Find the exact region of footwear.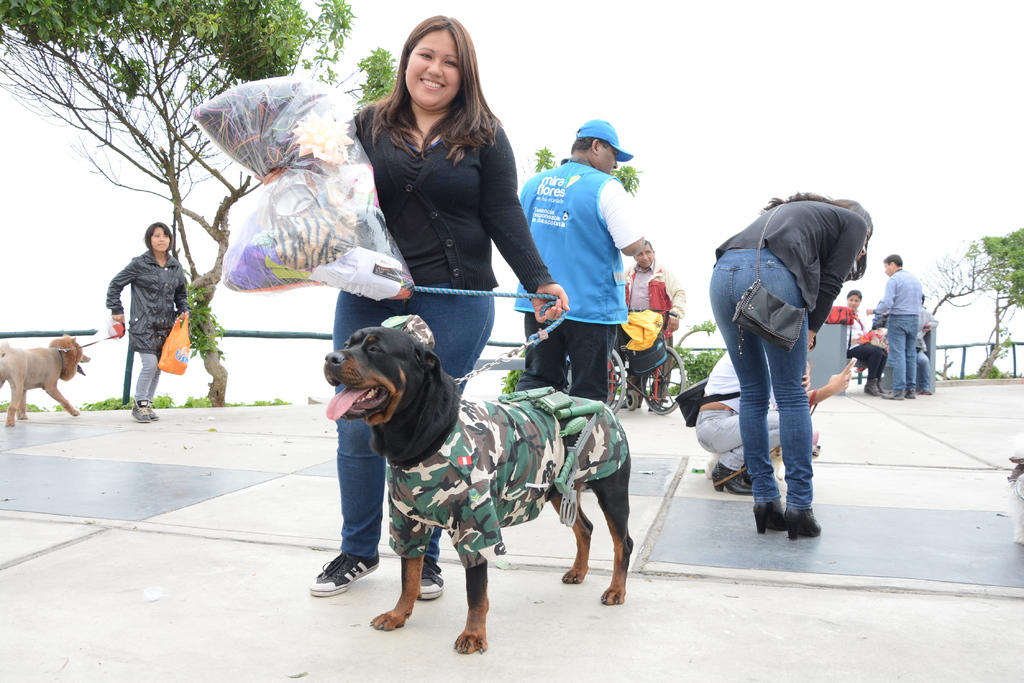
Exact region: detection(883, 390, 904, 398).
